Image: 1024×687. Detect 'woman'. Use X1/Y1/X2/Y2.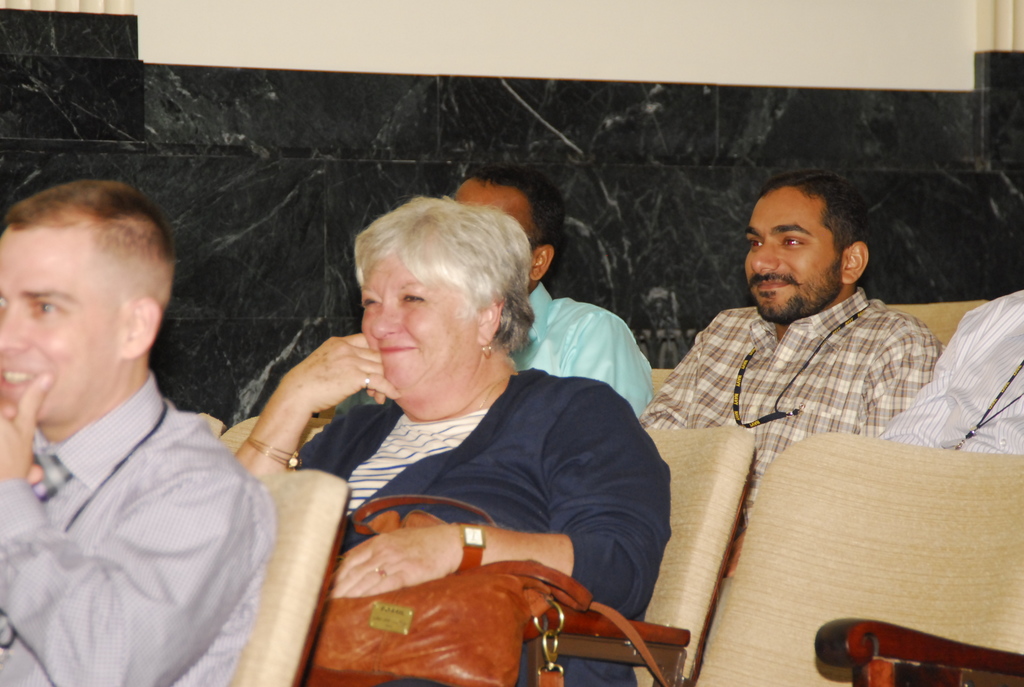
230/196/674/686.
